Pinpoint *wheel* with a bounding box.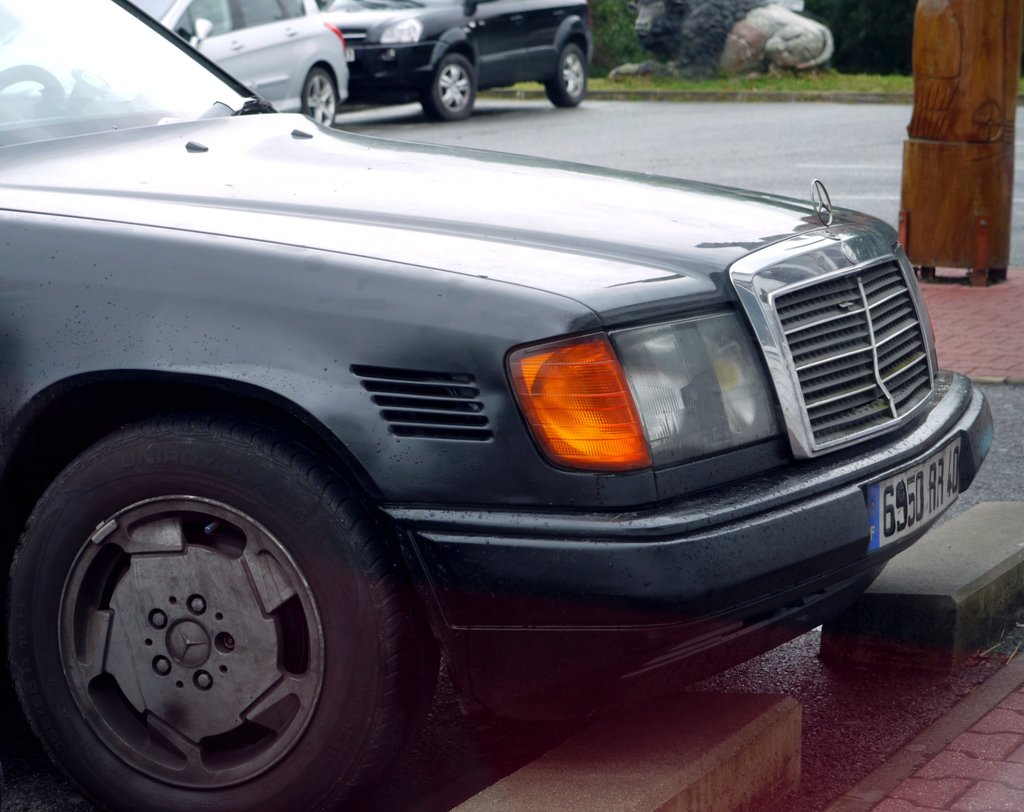
[544,42,587,111].
